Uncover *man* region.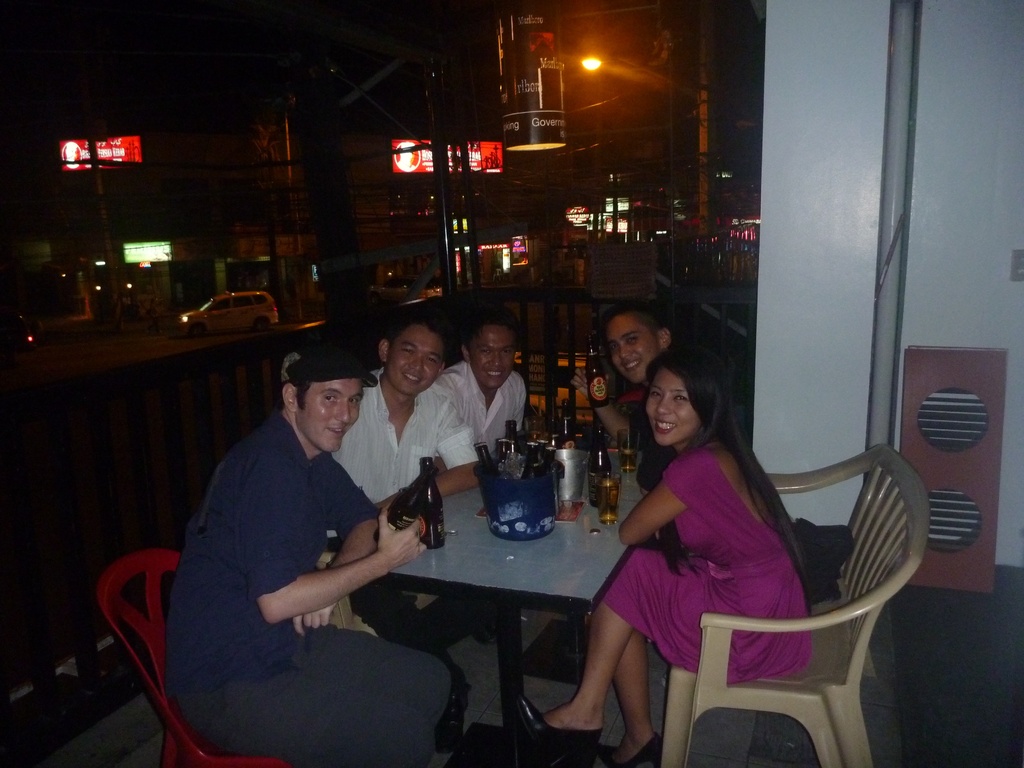
Uncovered: select_region(429, 316, 538, 644).
